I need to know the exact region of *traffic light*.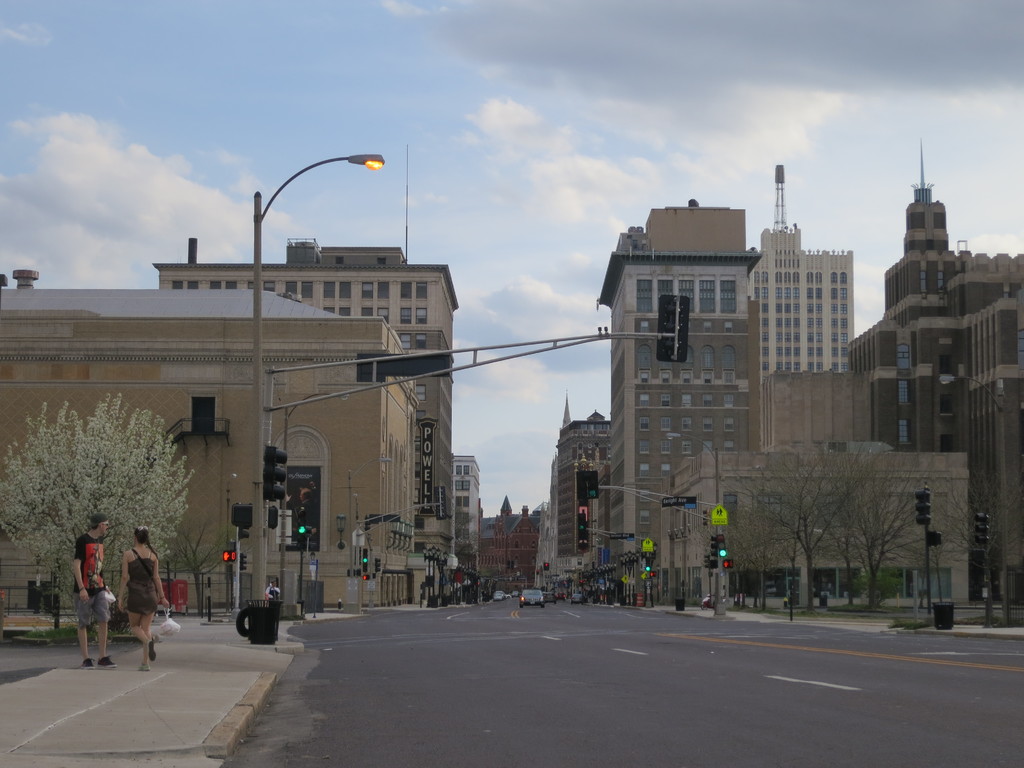
Region: [x1=365, y1=515, x2=372, y2=529].
